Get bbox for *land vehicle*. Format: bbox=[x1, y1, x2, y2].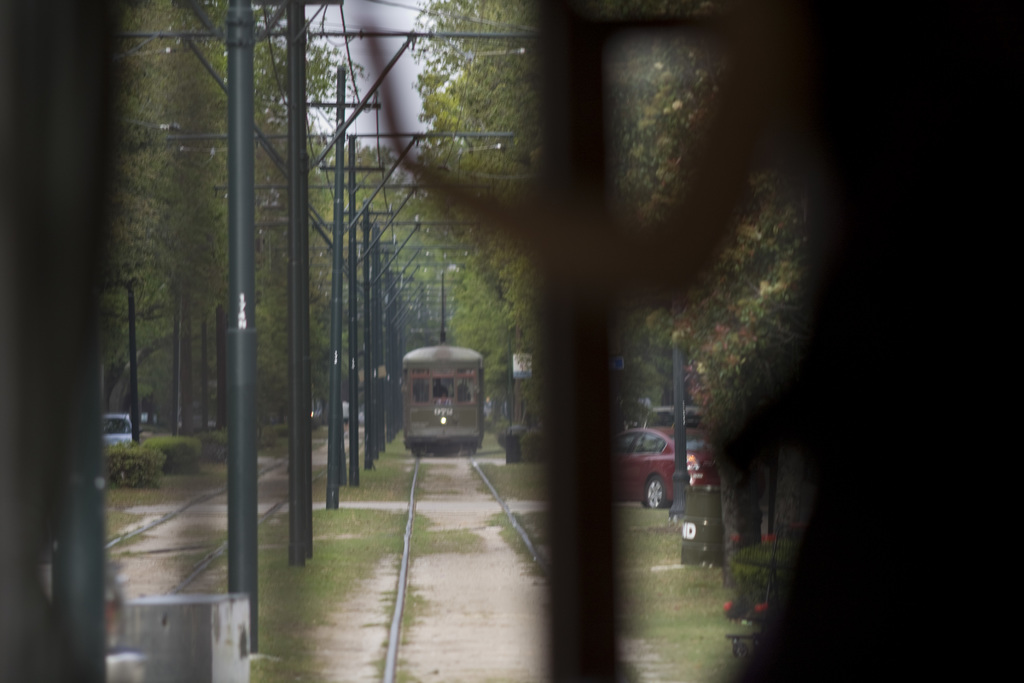
bbox=[619, 424, 721, 507].
